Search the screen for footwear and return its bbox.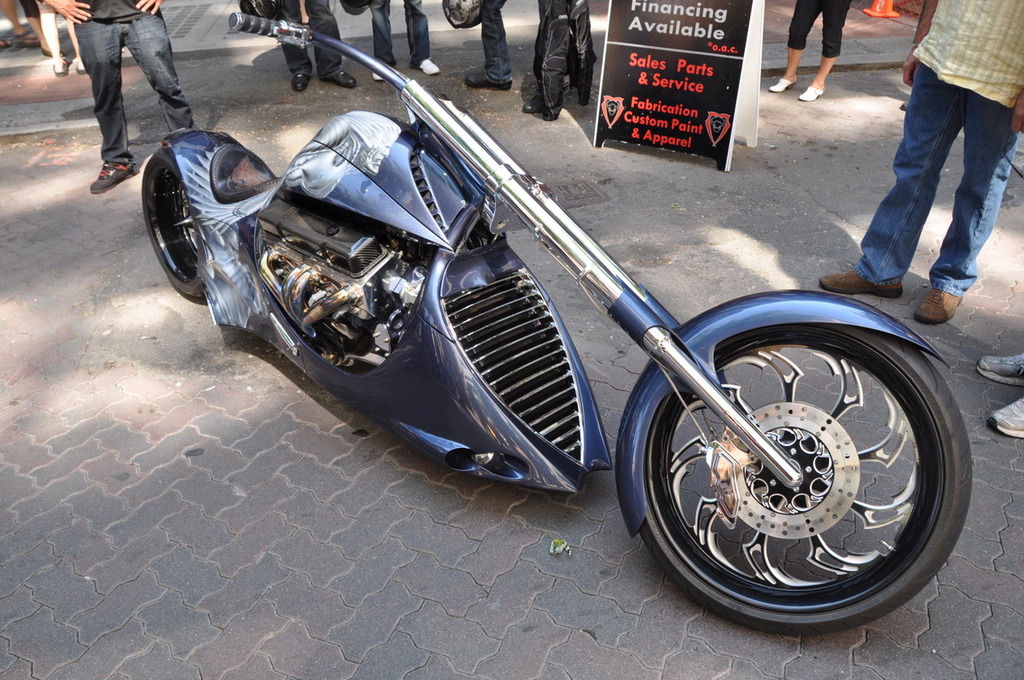
Found: (325, 72, 356, 89).
